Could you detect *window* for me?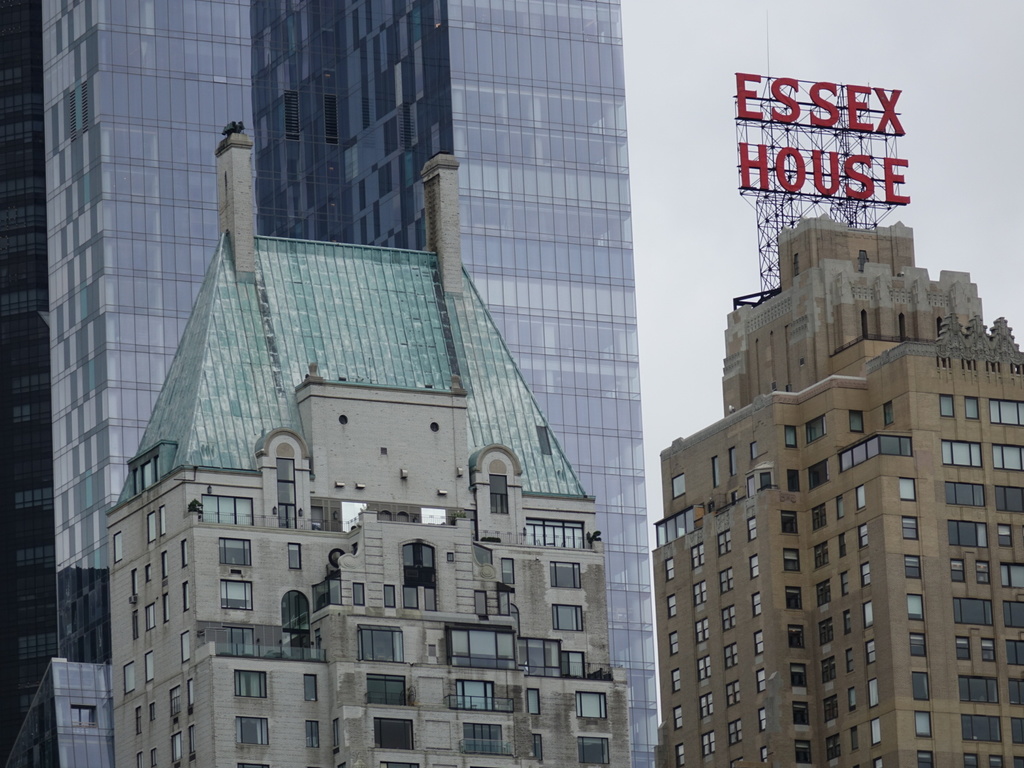
Detection result: [left=551, top=562, right=579, bottom=594].
